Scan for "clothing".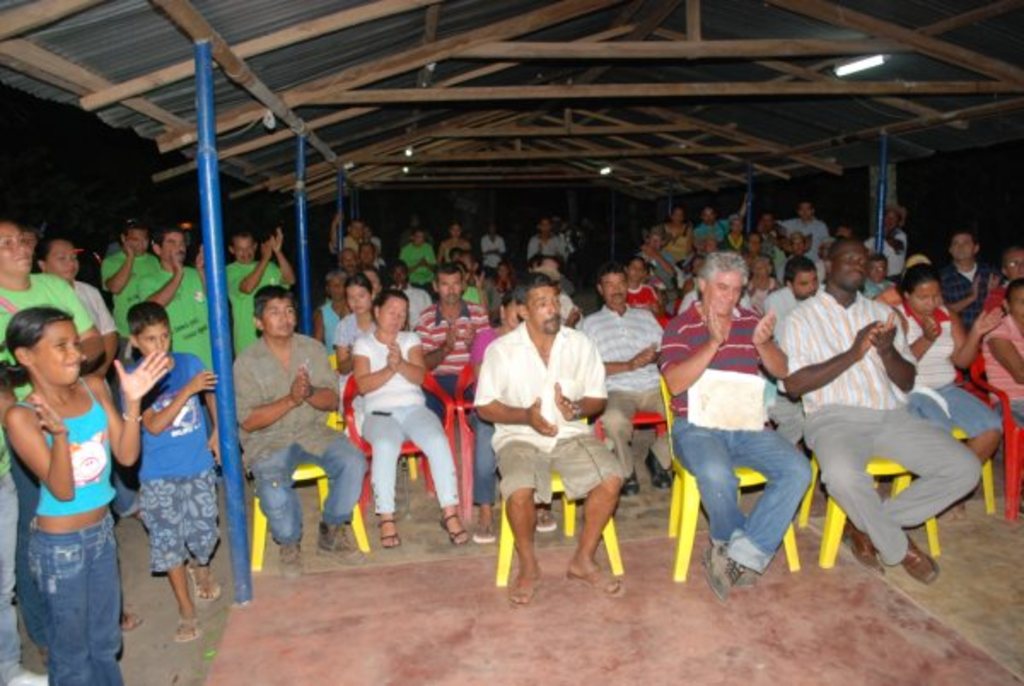
Scan result: <box>790,271,969,556</box>.
